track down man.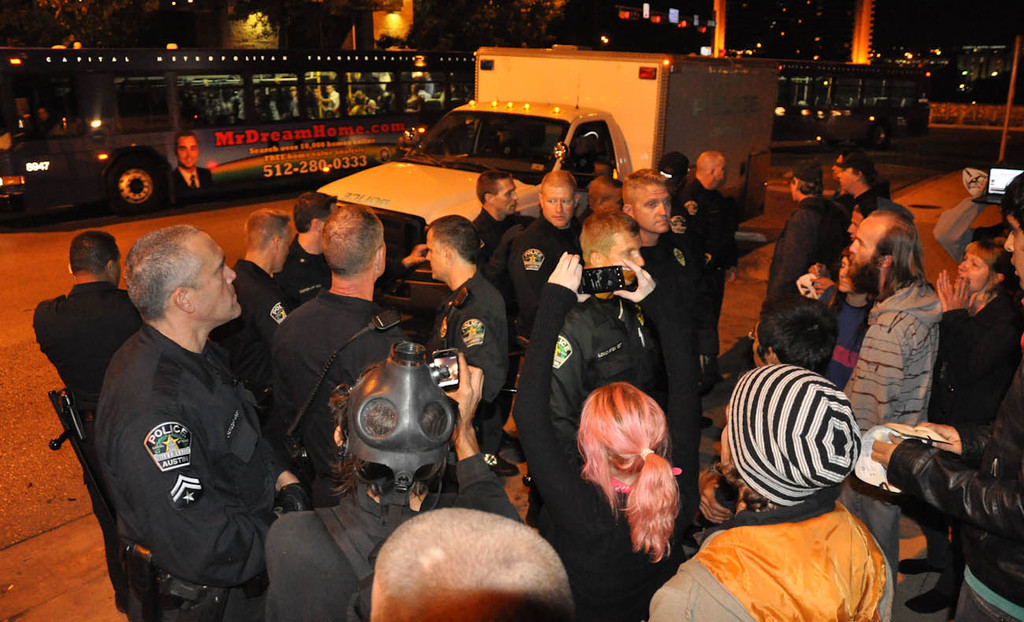
Tracked to 547,210,670,474.
